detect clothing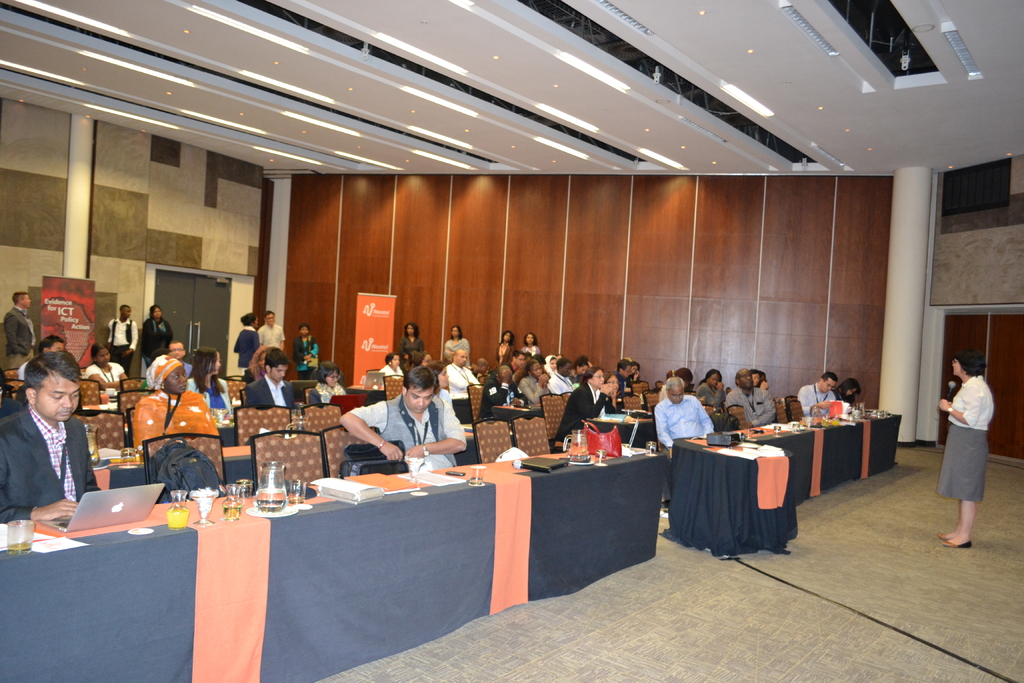
<region>556, 386, 614, 437</region>
